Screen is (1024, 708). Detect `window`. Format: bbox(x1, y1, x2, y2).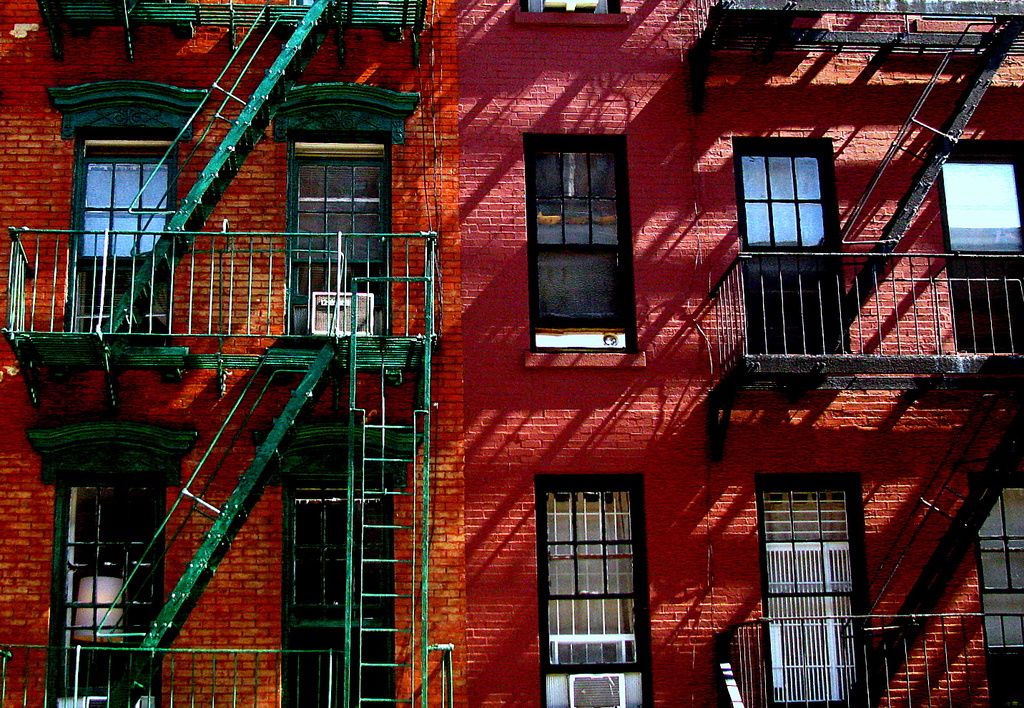
bbox(282, 494, 403, 707).
